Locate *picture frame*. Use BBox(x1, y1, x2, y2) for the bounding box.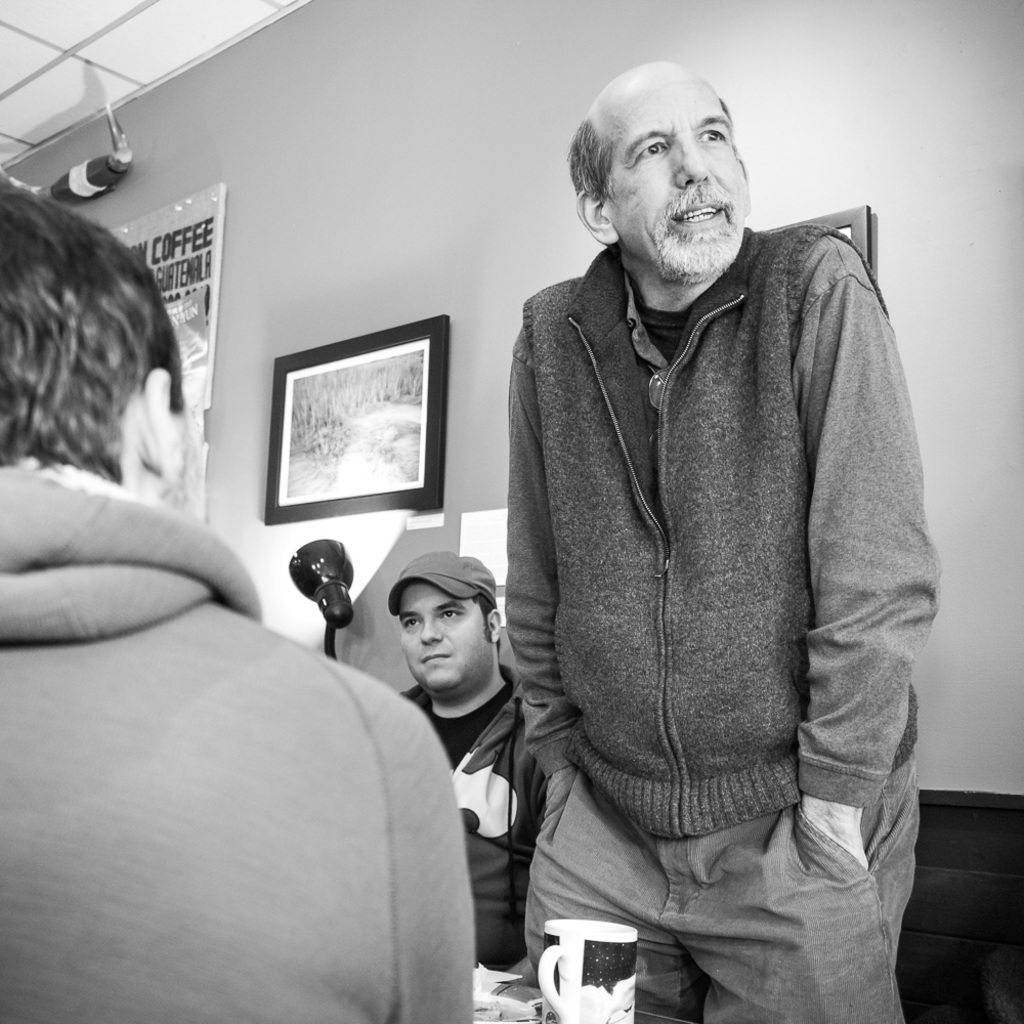
BBox(766, 206, 872, 266).
